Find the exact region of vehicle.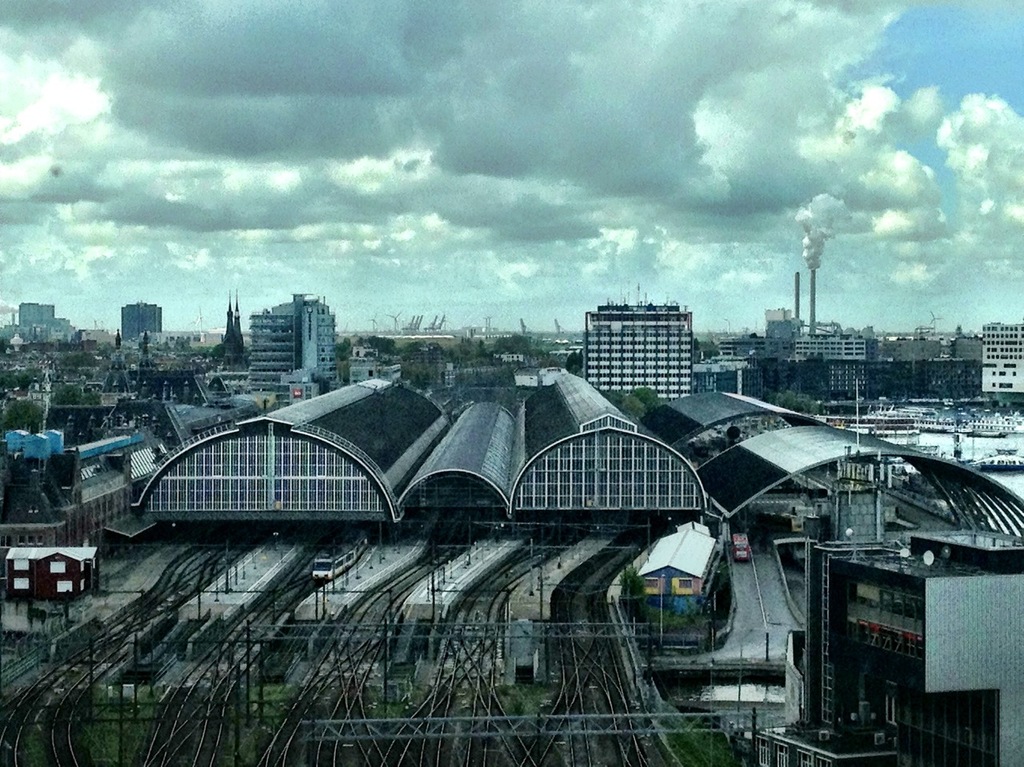
Exact region: 731:532:752:562.
